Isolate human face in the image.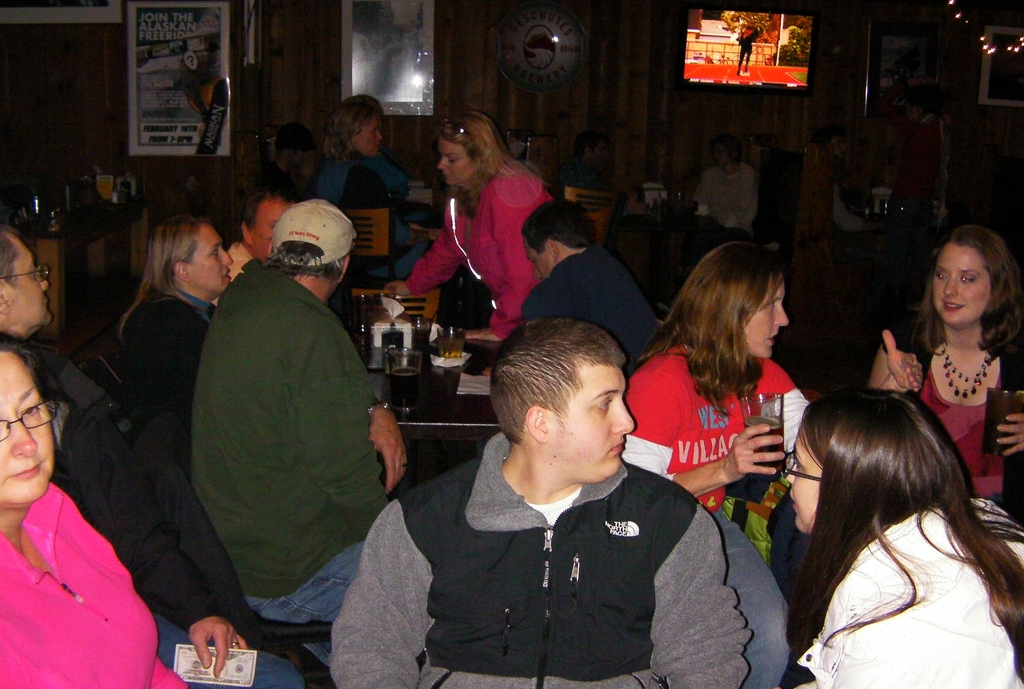
Isolated region: locate(291, 149, 303, 170).
